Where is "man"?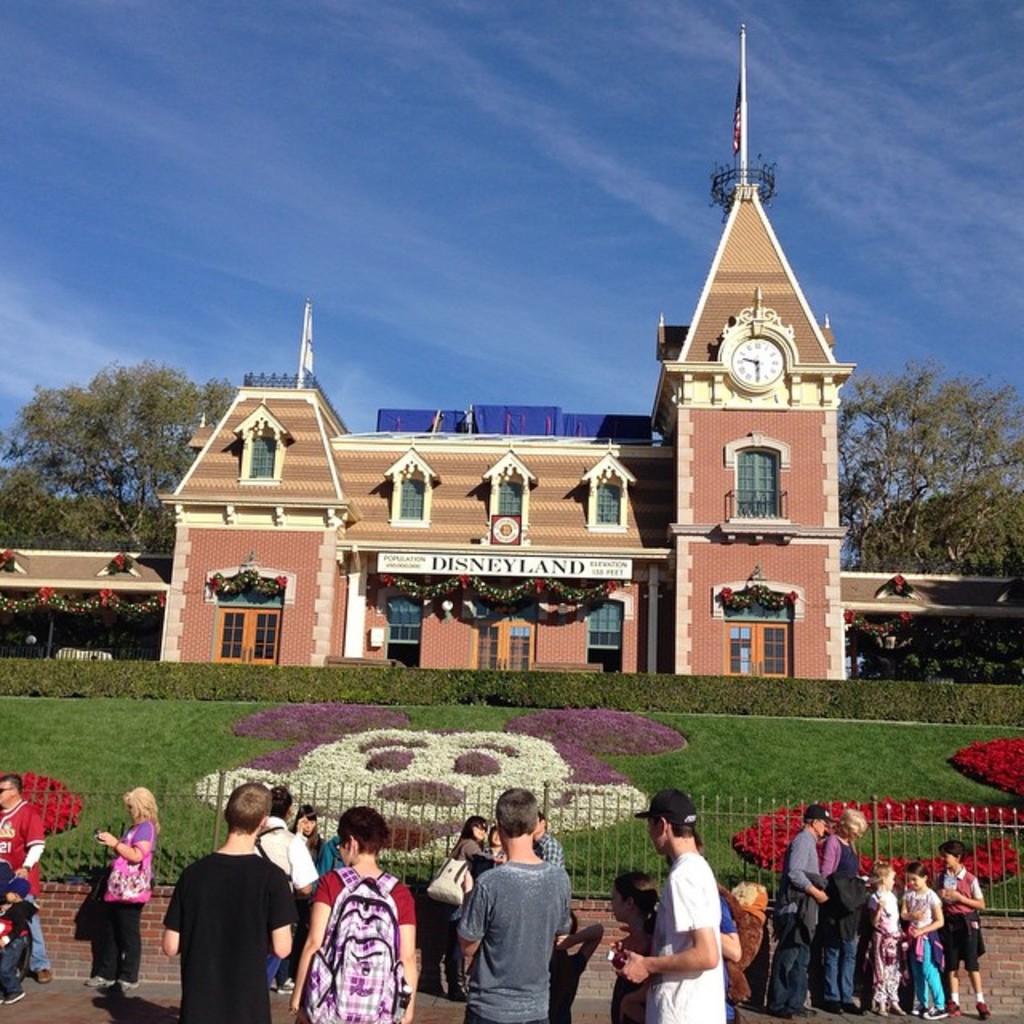
x1=533, y1=803, x2=573, y2=859.
